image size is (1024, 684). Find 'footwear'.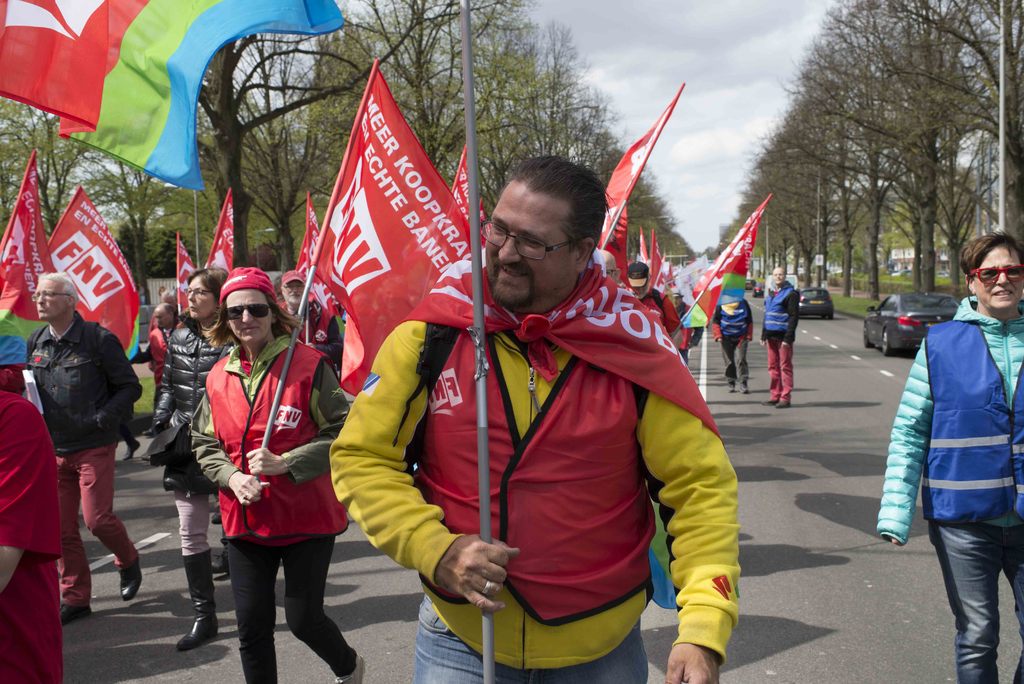
[x1=326, y1=653, x2=369, y2=683].
